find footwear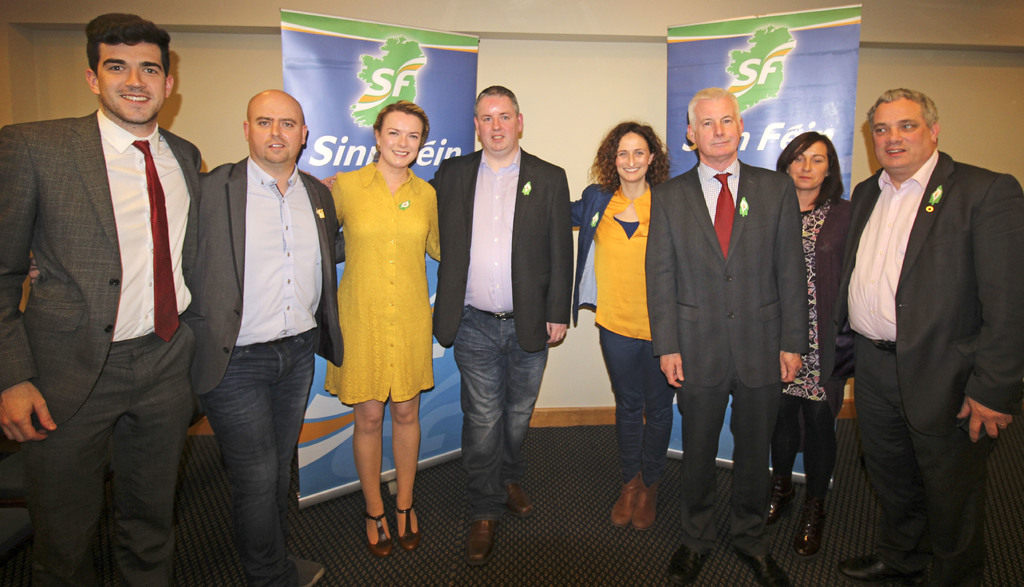
766,477,795,526
